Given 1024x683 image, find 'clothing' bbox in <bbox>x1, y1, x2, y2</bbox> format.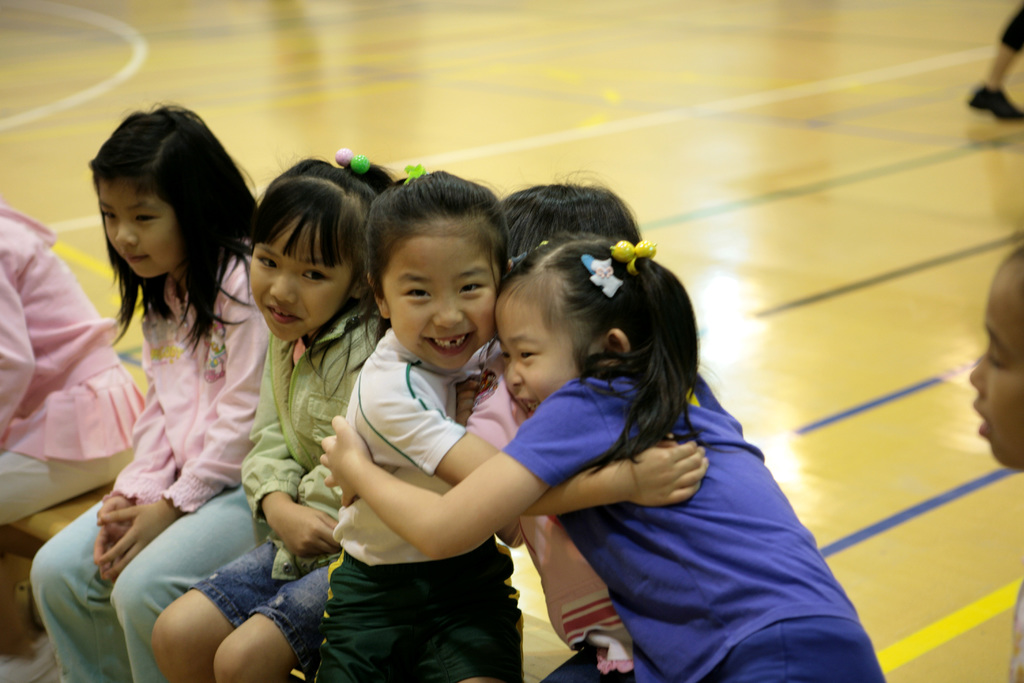
<bbox>460, 352, 642, 682</bbox>.
